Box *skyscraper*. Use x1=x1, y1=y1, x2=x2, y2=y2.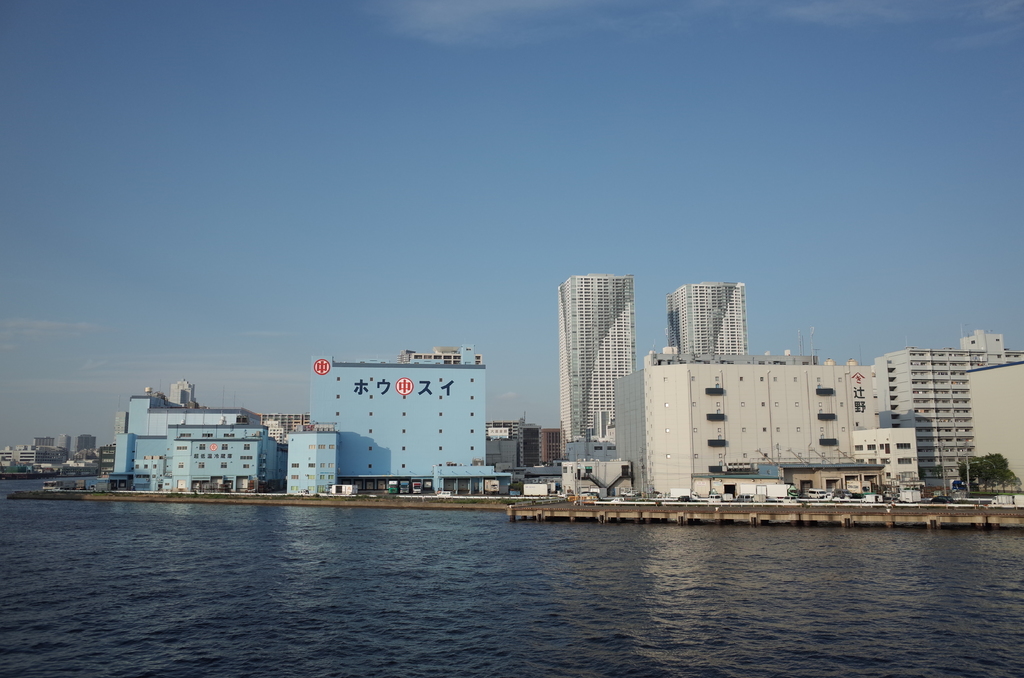
x1=662, y1=282, x2=750, y2=357.
